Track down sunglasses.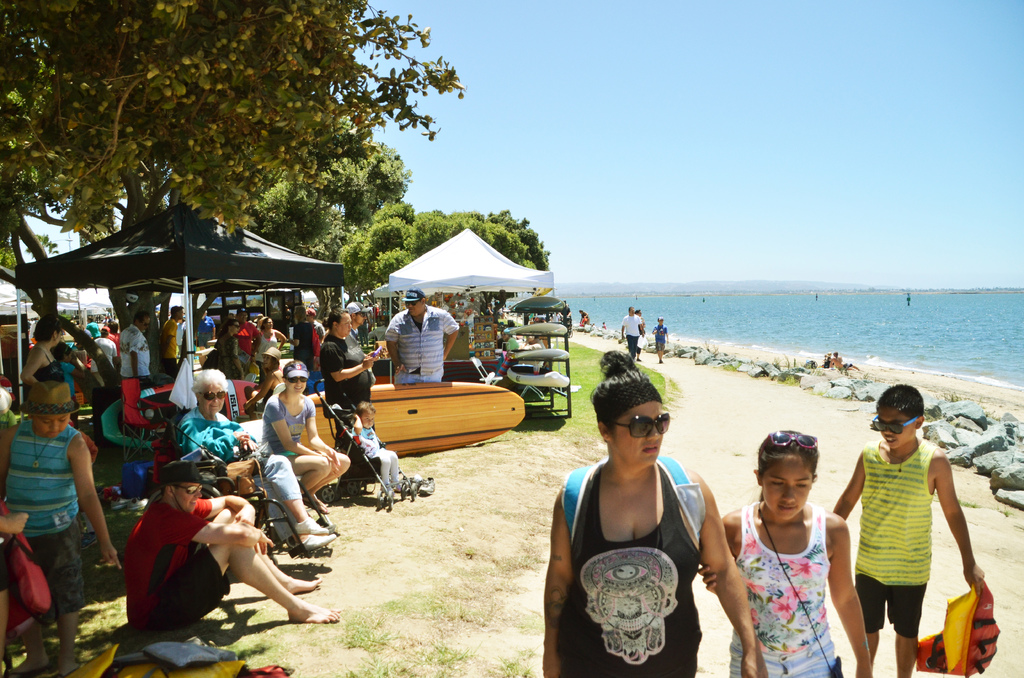
Tracked to <region>409, 301, 417, 303</region>.
